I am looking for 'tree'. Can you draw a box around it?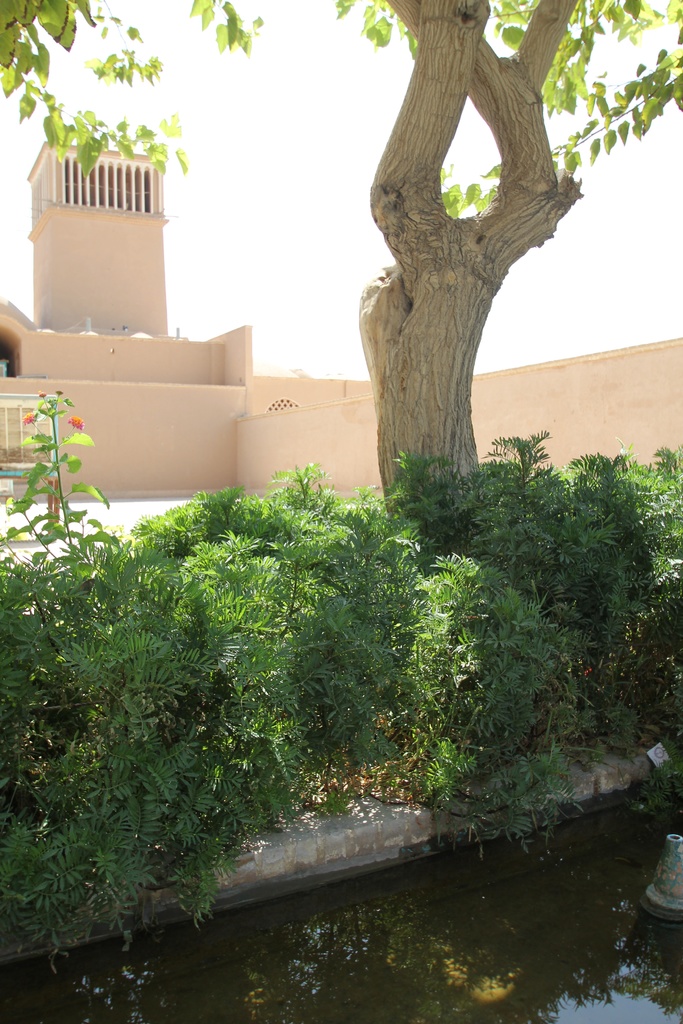
Sure, the bounding box is 0/0/682/532.
